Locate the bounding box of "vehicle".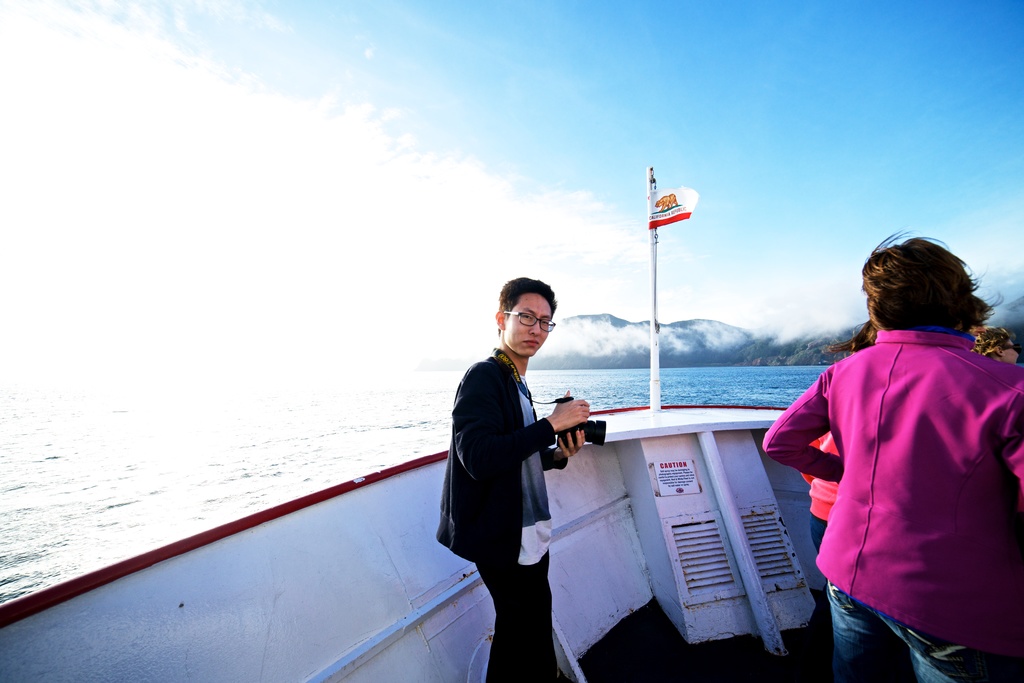
Bounding box: Rect(0, 164, 1023, 682).
